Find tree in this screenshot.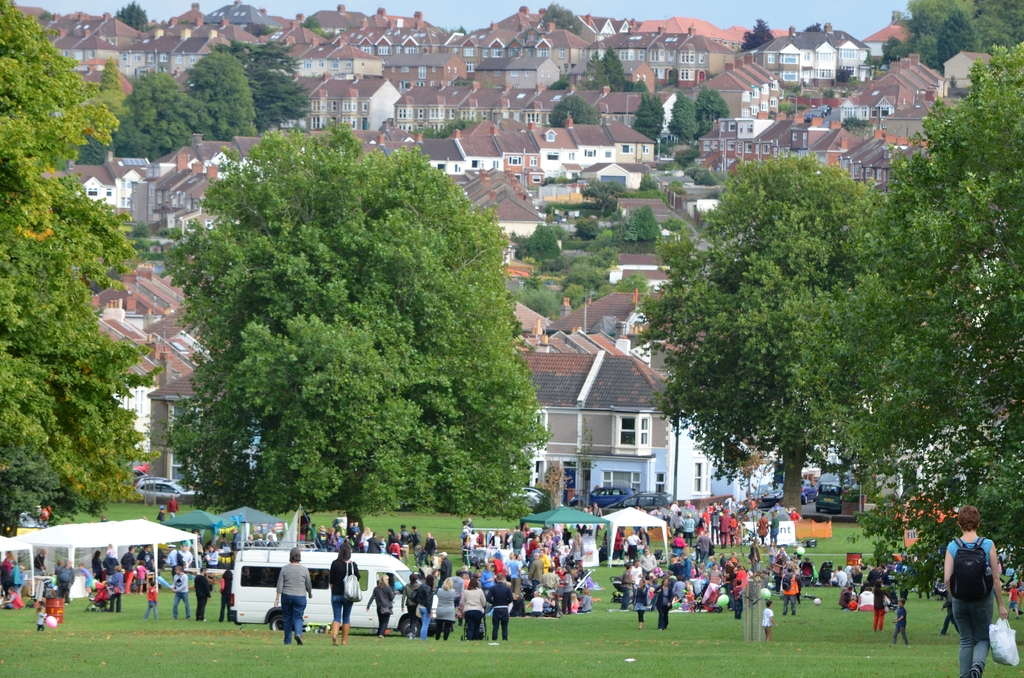
The bounding box for tree is select_region(110, 66, 212, 161).
